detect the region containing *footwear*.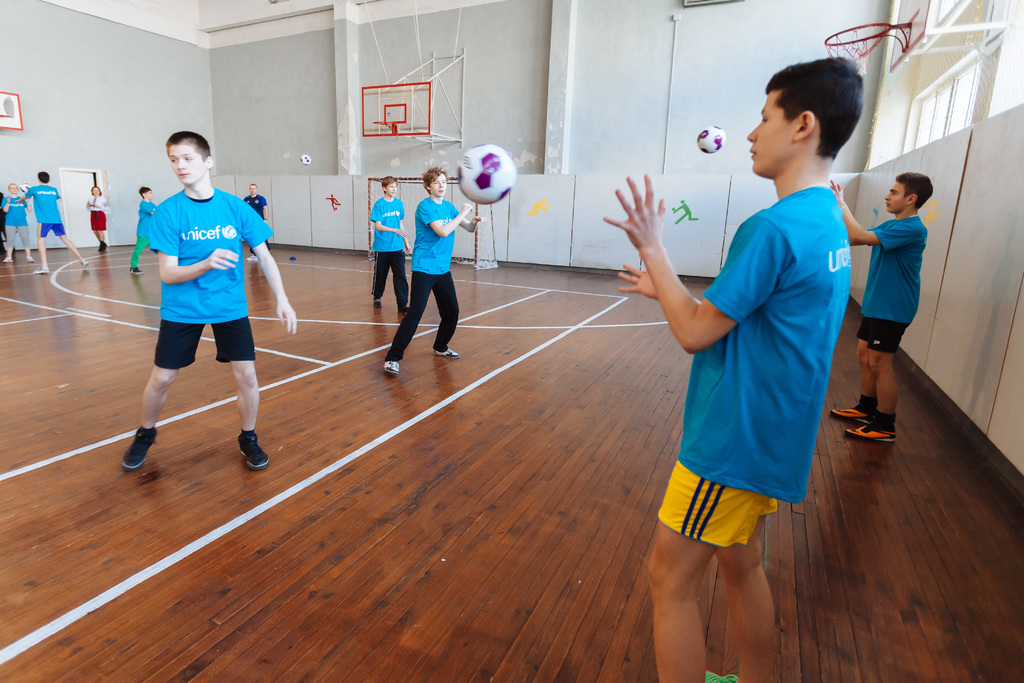
847/422/900/444.
